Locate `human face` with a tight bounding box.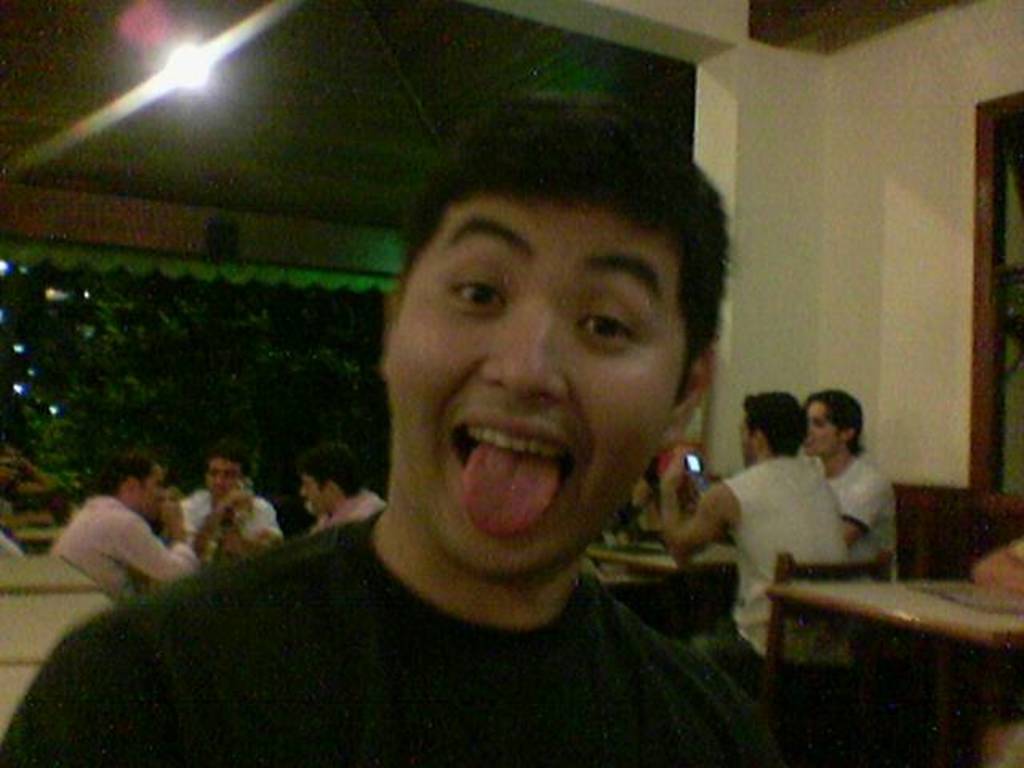
locate(299, 472, 336, 517).
